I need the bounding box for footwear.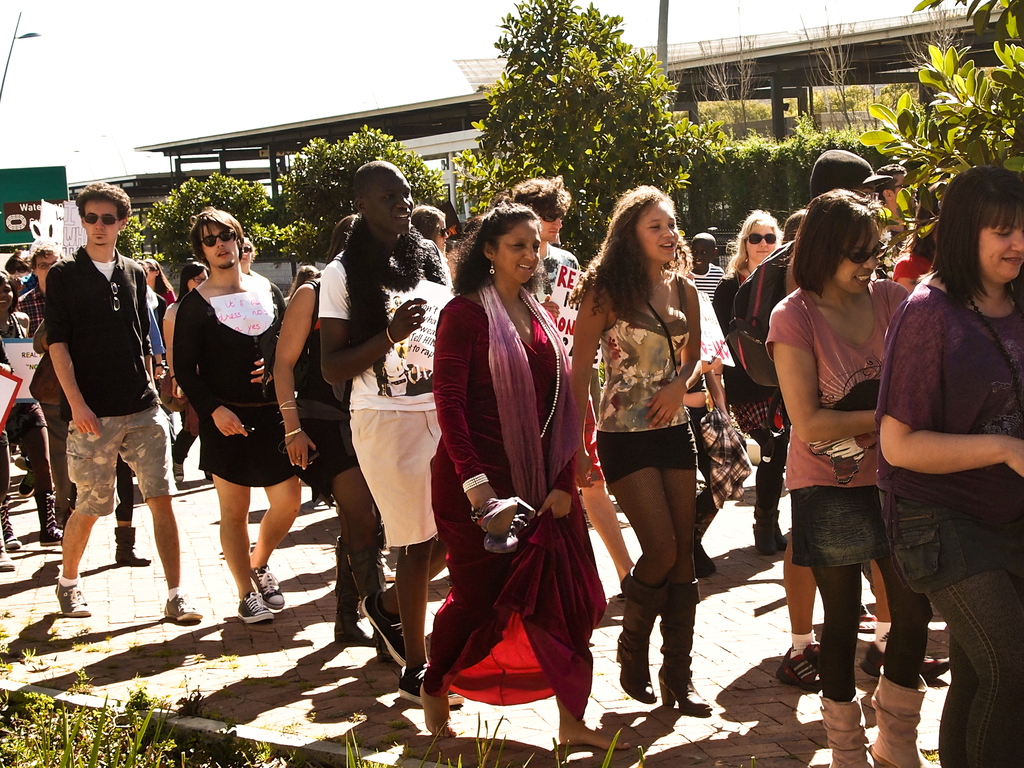
Here it is: 753/511/790/554.
